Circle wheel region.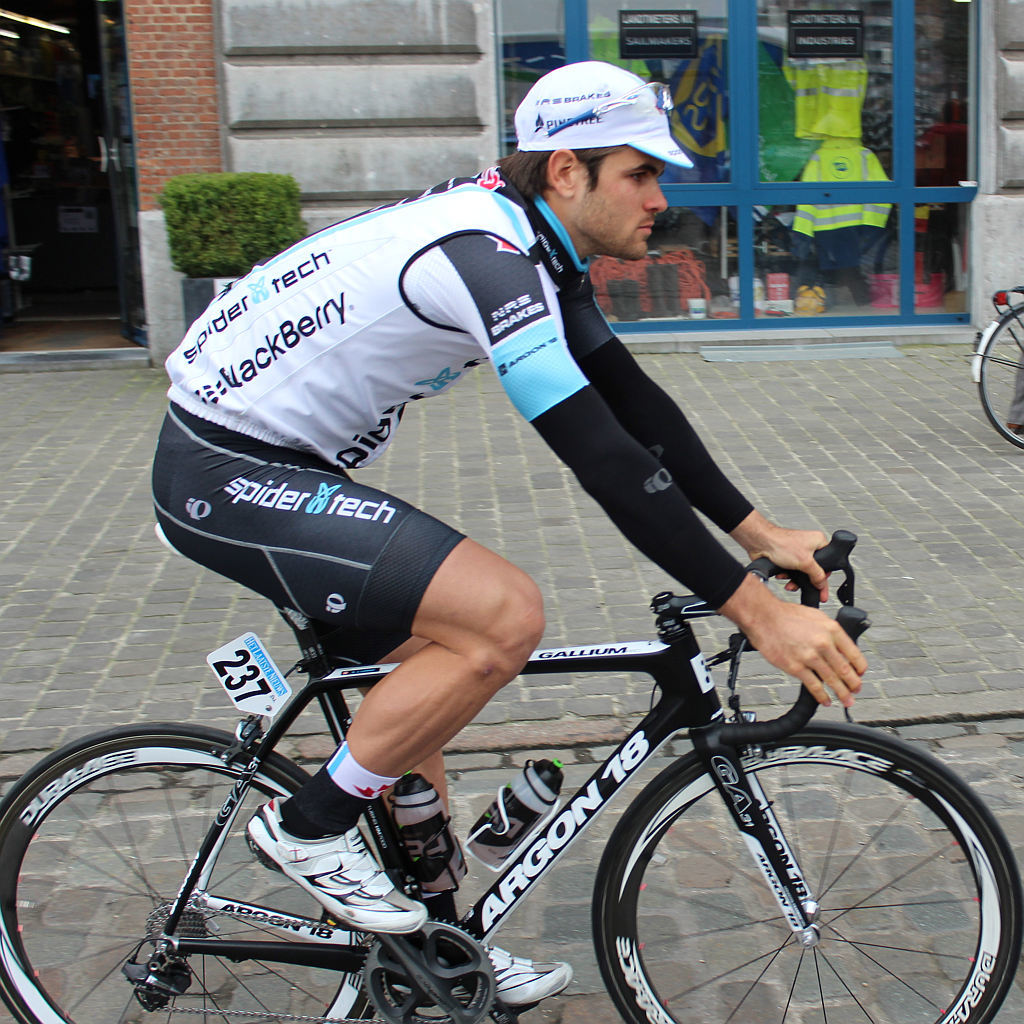
Region: <bbox>971, 297, 1023, 448</bbox>.
